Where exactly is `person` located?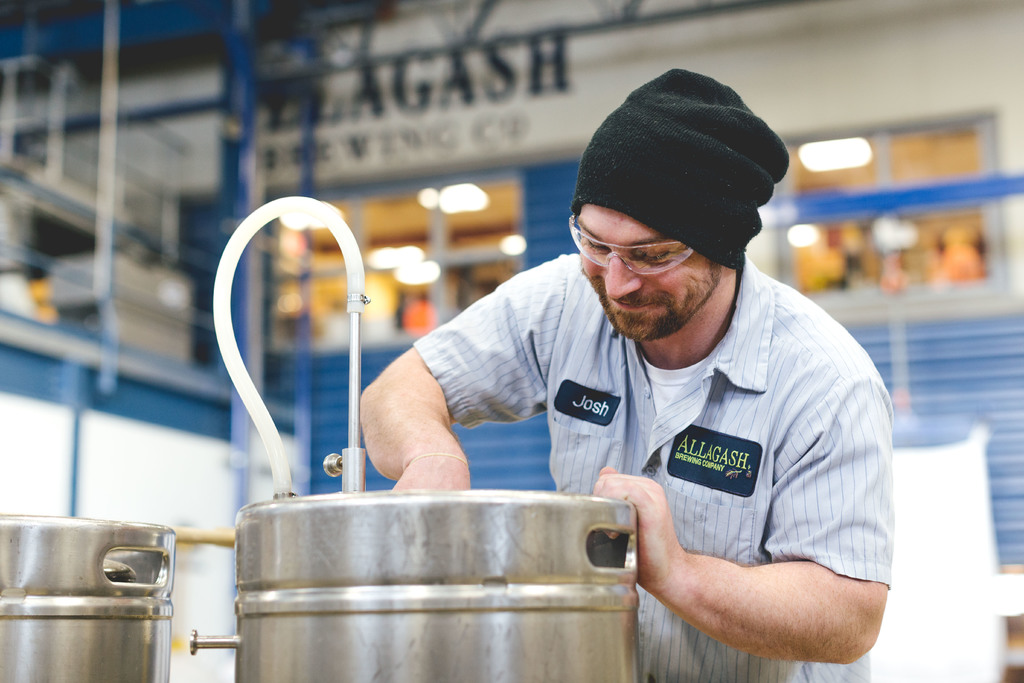
Its bounding box is region(356, 72, 897, 682).
